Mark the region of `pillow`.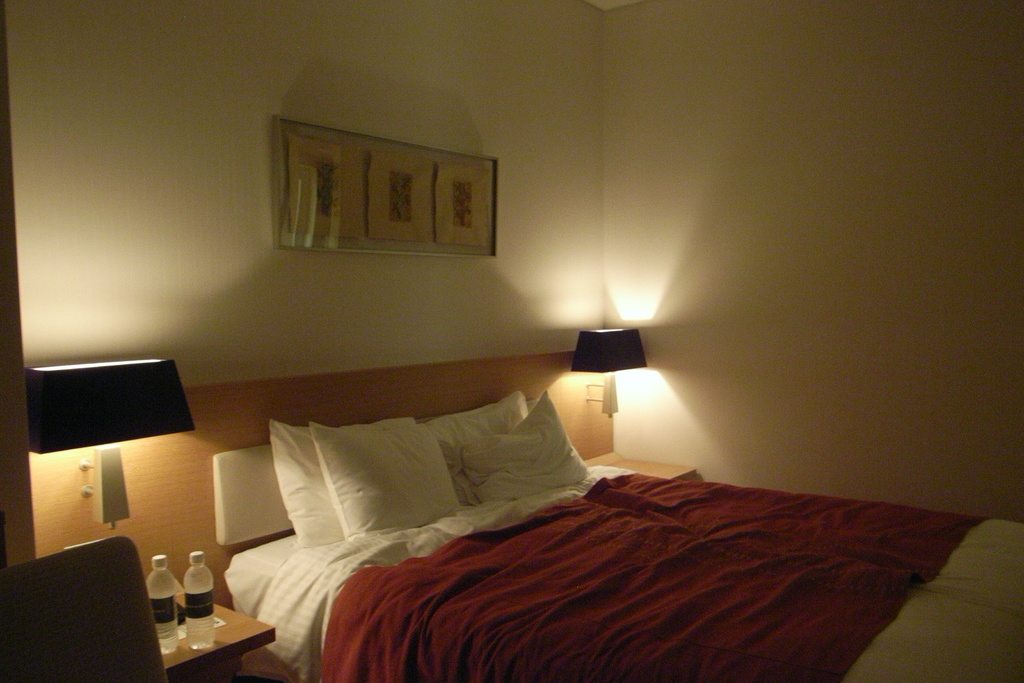
Region: crop(310, 422, 464, 539).
